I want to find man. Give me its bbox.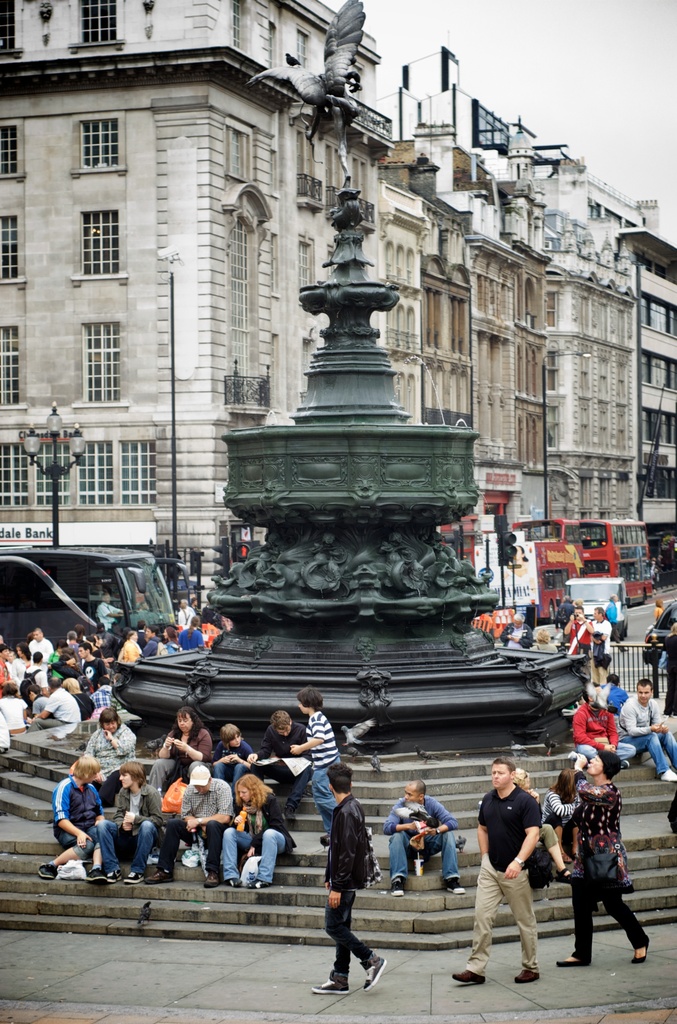
Rect(140, 765, 241, 892).
